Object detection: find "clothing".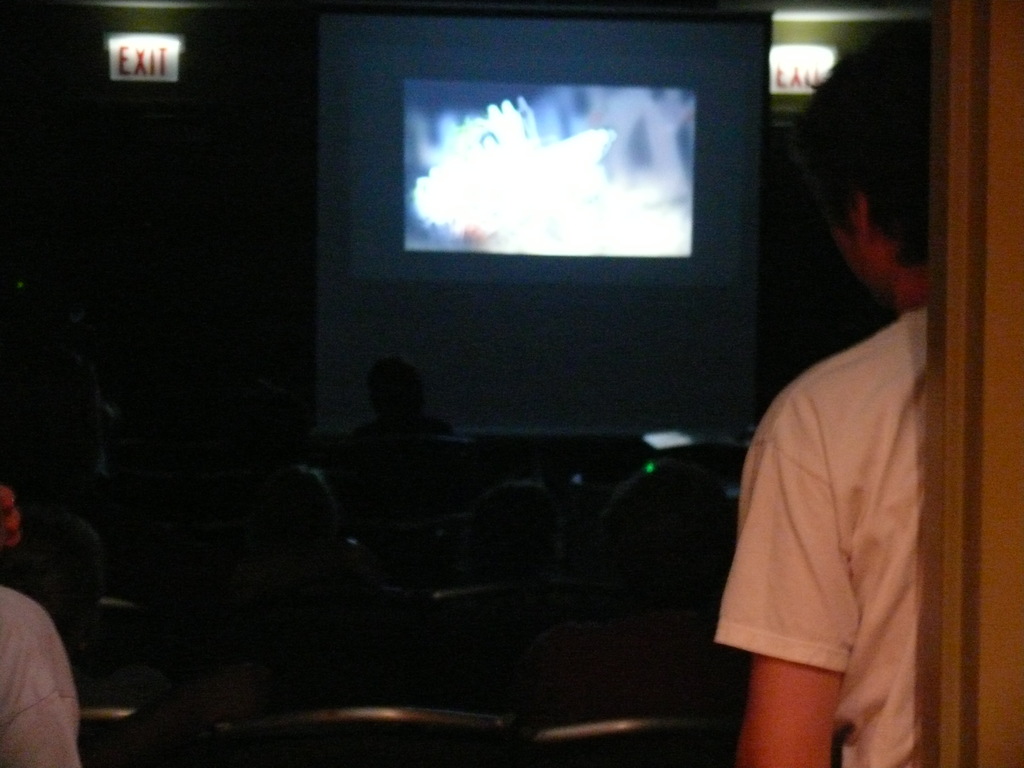
bbox=[722, 245, 951, 733].
